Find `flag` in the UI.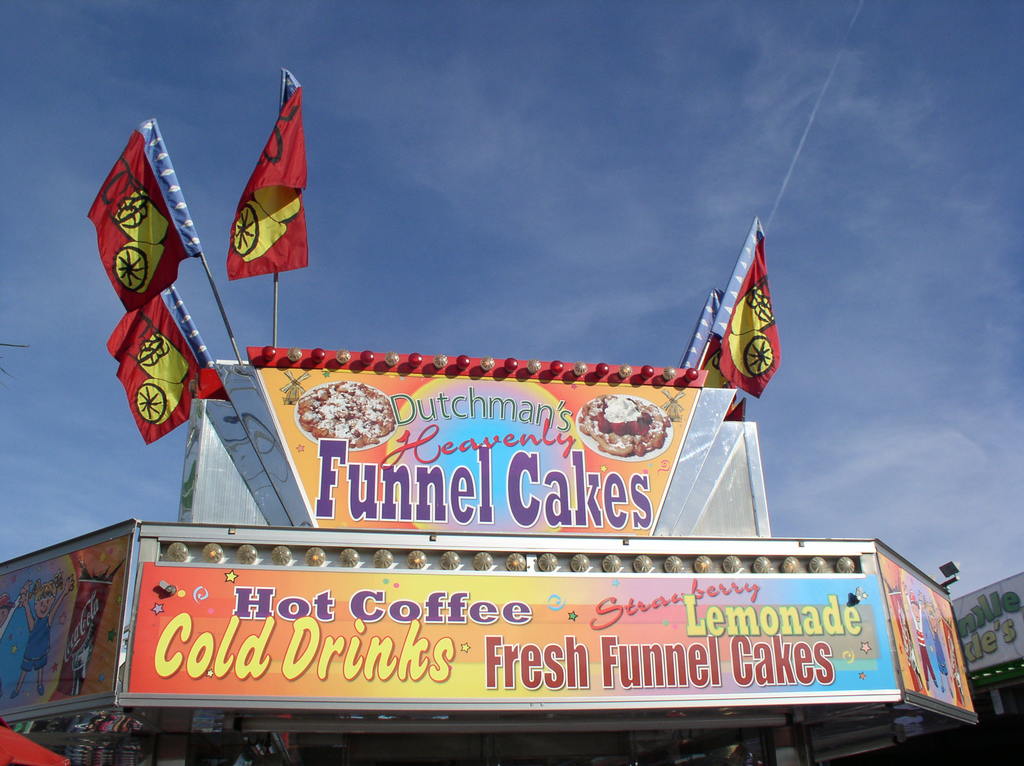
UI element at (221, 69, 305, 280).
